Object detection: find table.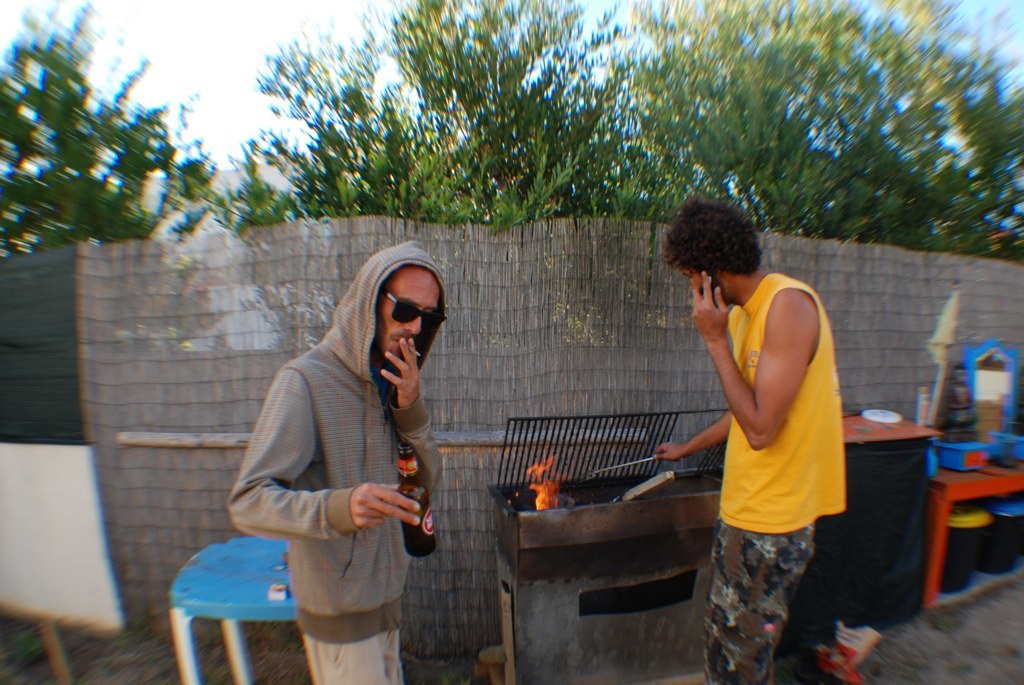
bbox(928, 454, 1023, 608).
